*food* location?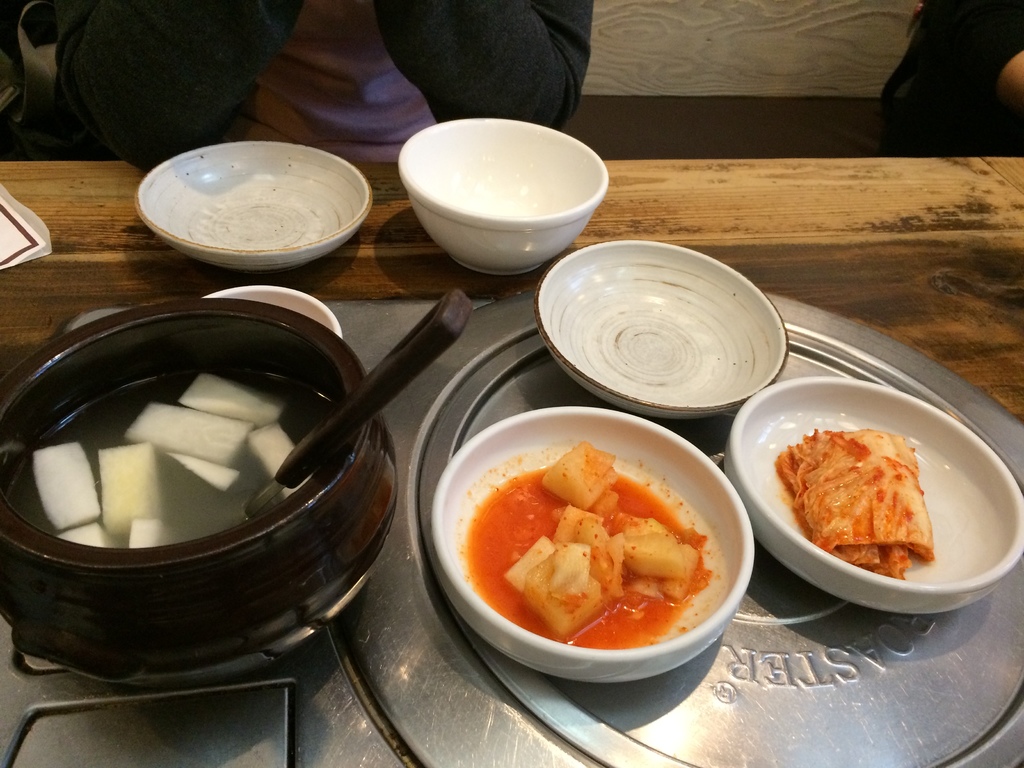
779:429:933:579
